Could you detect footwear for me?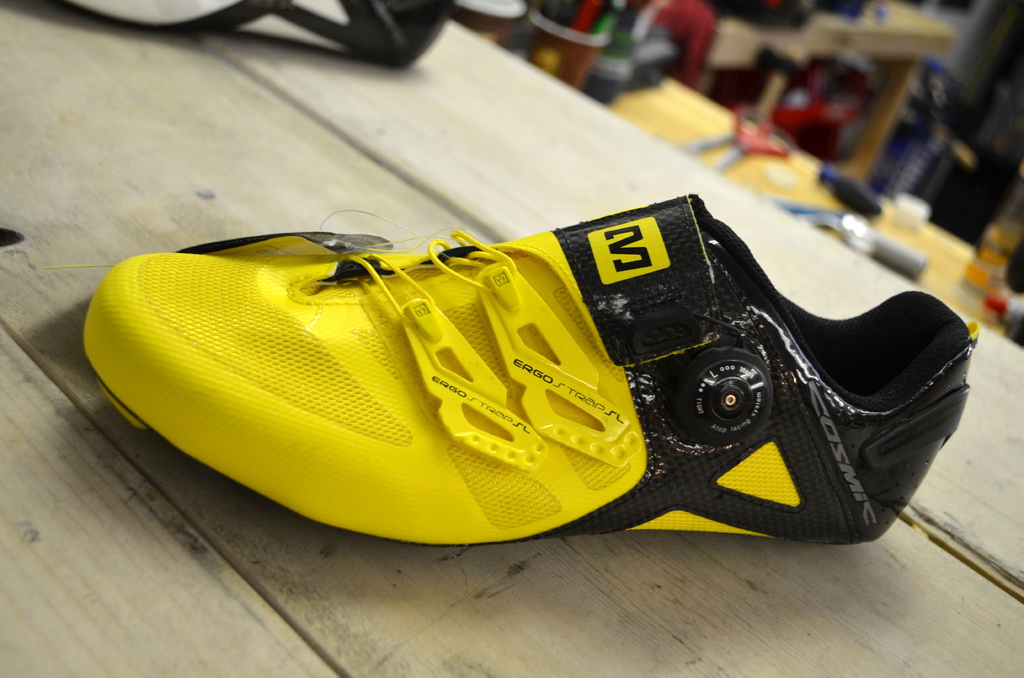
Detection result: <region>74, 186, 982, 555</region>.
